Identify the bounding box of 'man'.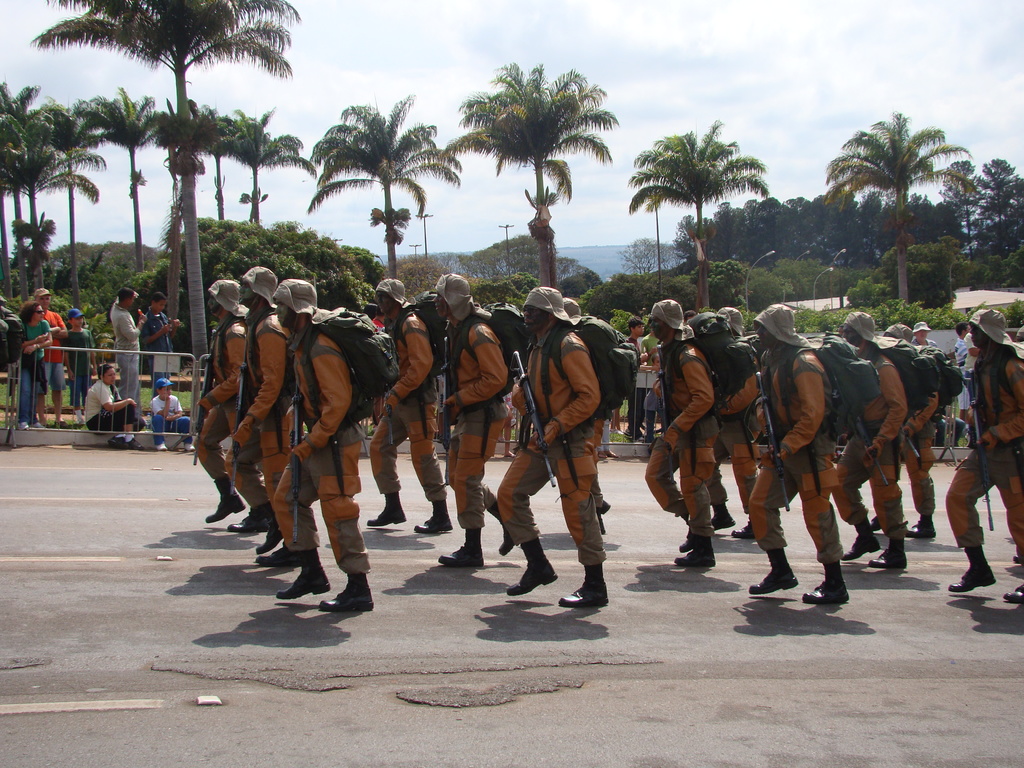
select_region(724, 299, 880, 607).
